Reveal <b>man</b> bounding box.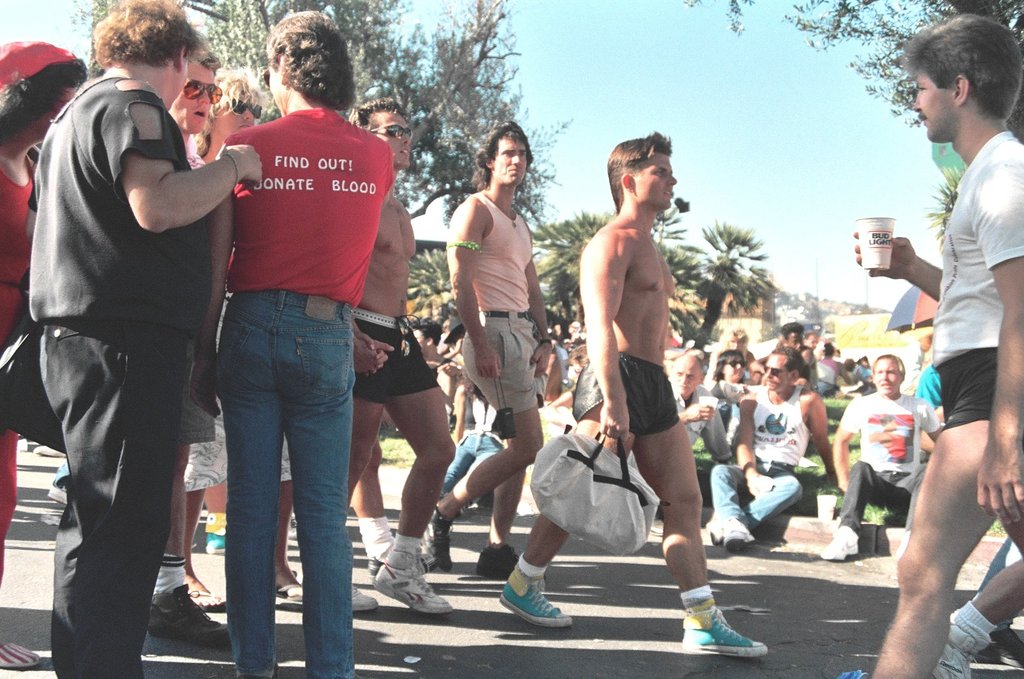
Revealed: [877, 26, 1017, 650].
